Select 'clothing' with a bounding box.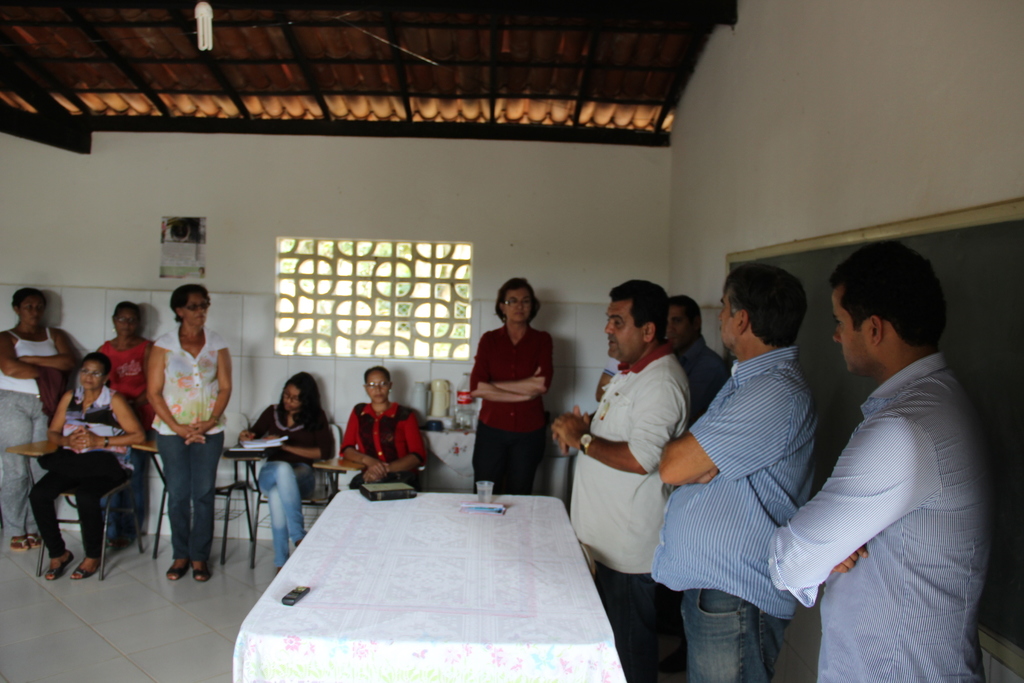
Rect(678, 333, 729, 429).
